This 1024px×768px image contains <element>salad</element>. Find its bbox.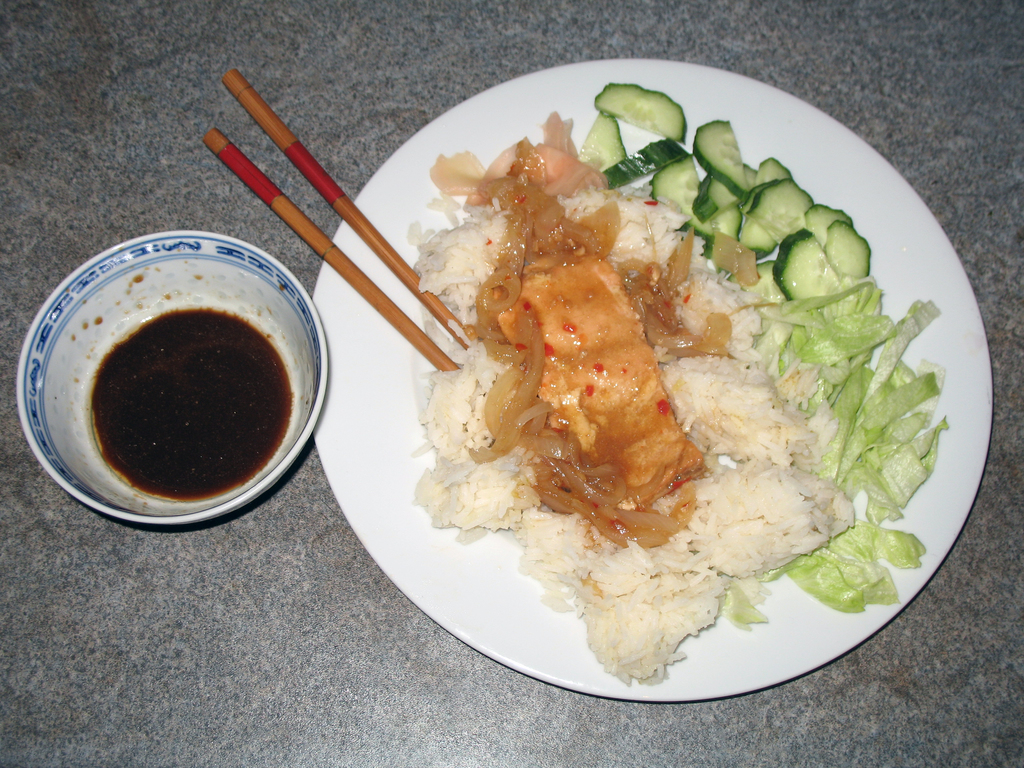
locate(583, 77, 949, 646).
